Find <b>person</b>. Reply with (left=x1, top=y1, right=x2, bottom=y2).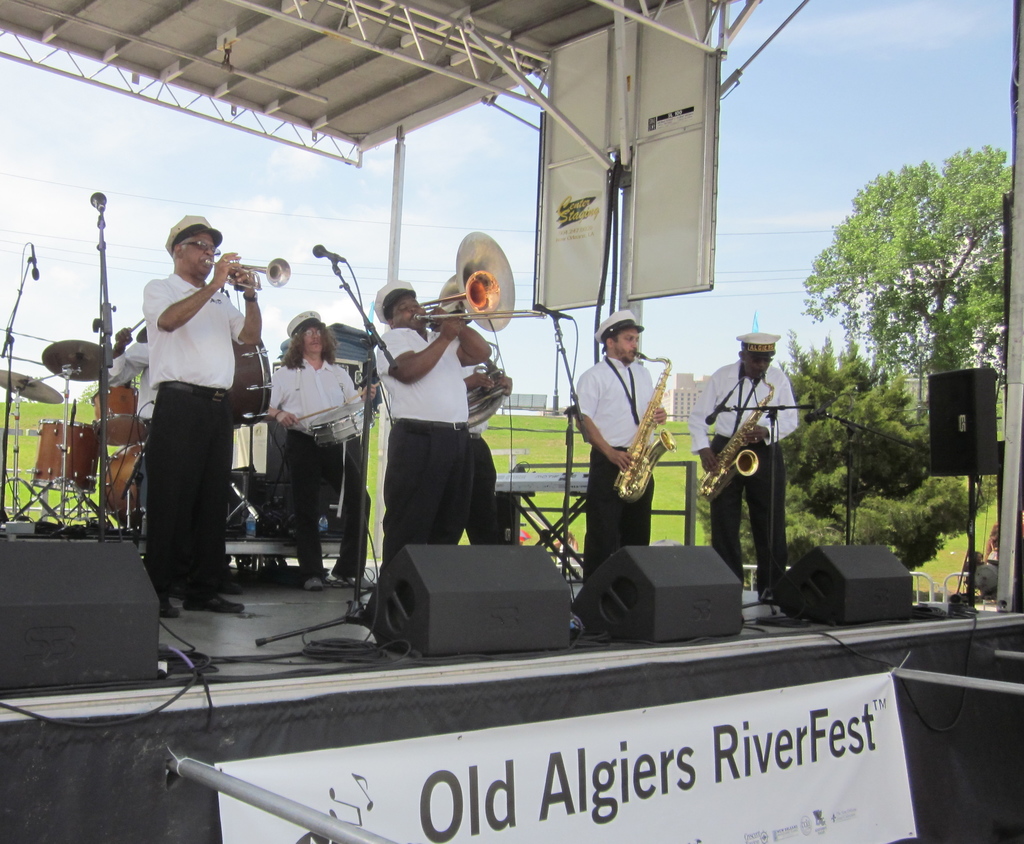
(left=467, top=336, right=513, bottom=548).
